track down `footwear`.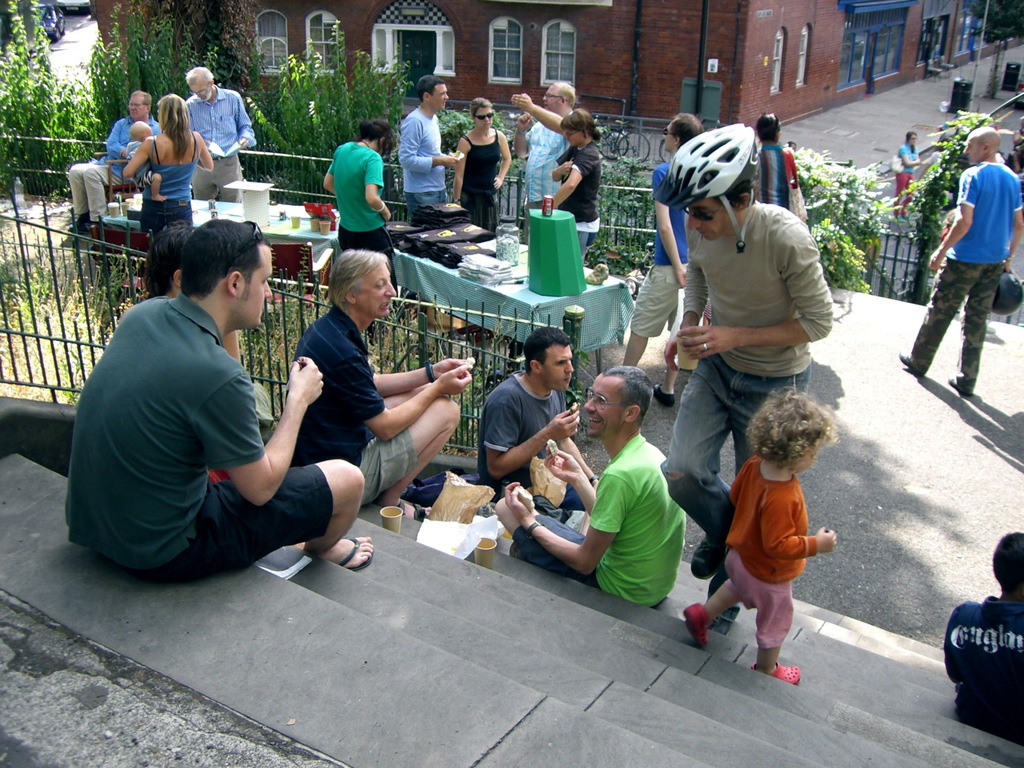
Tracked to BBox(751, 665, 805, 681).
